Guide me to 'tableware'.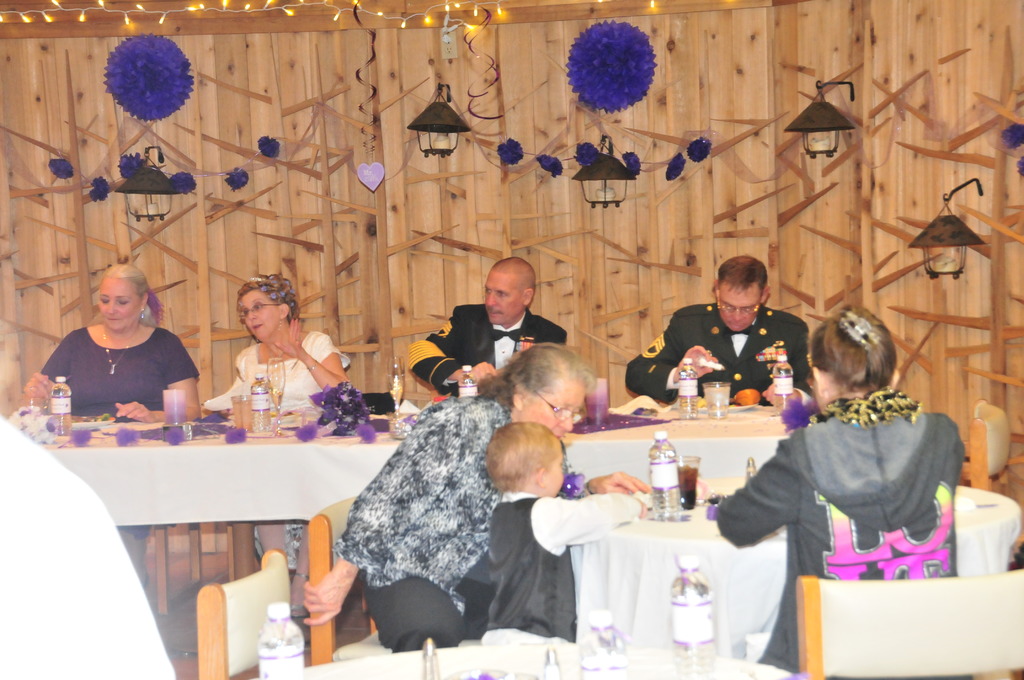
Guidance: x1=267 y1=359 x2=284 y2=436.
